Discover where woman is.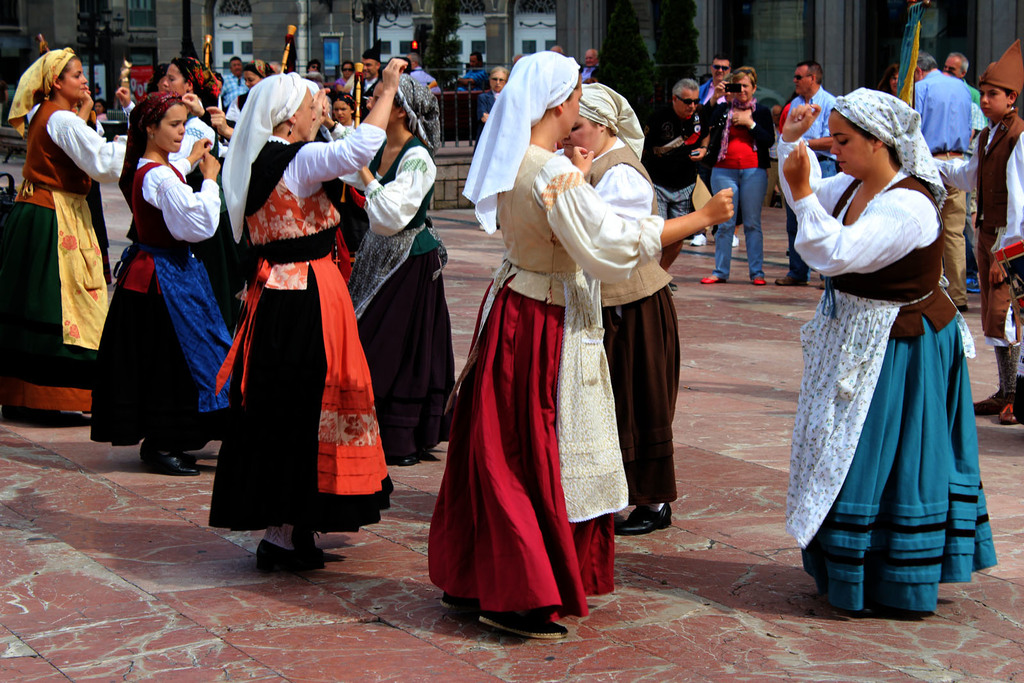
Discovered at 114 57 218 238.
